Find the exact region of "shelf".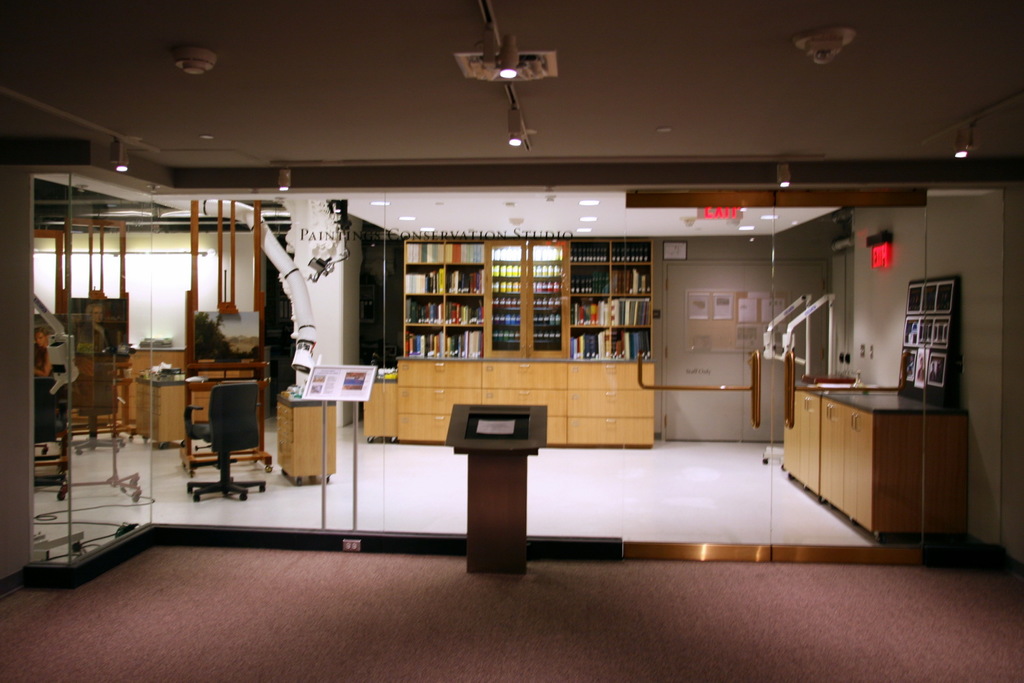
Exact region: pyautogui.locateOnScreen(529, 243, 561, 257).
